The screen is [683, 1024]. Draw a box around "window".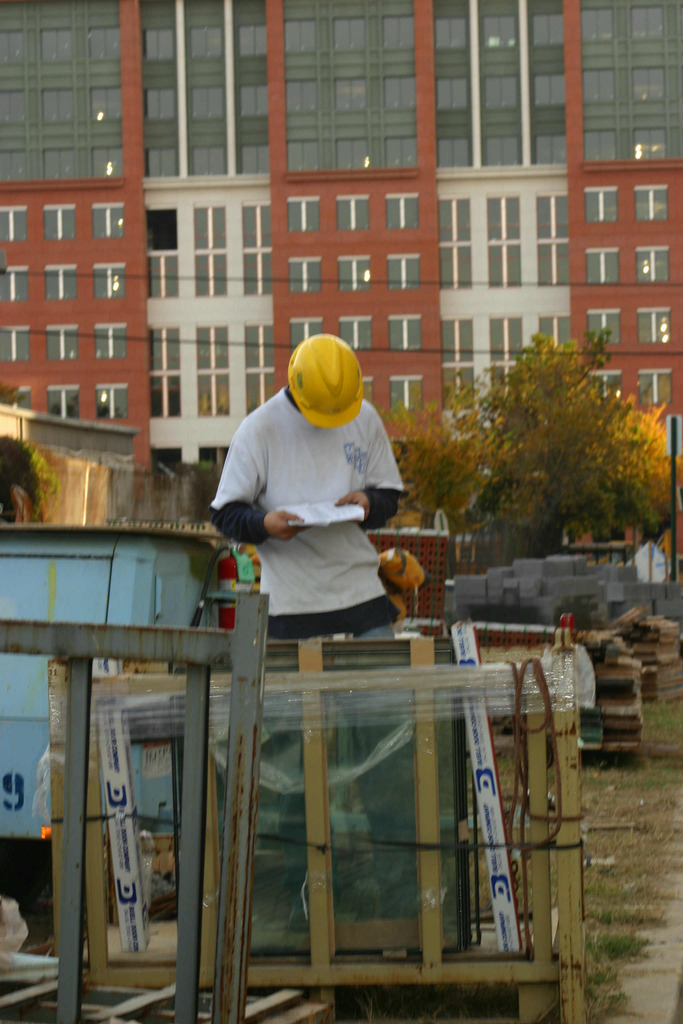
[440,246,471,290].
